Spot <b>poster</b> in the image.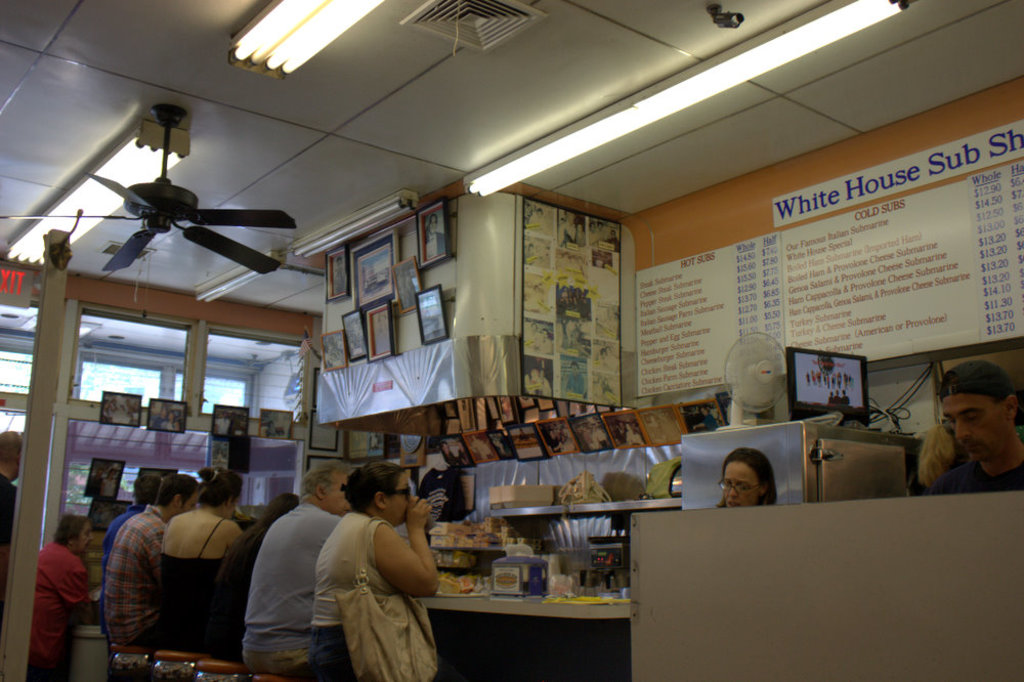
<b>poster</b> found at box=[798, 351, 869, 411].
